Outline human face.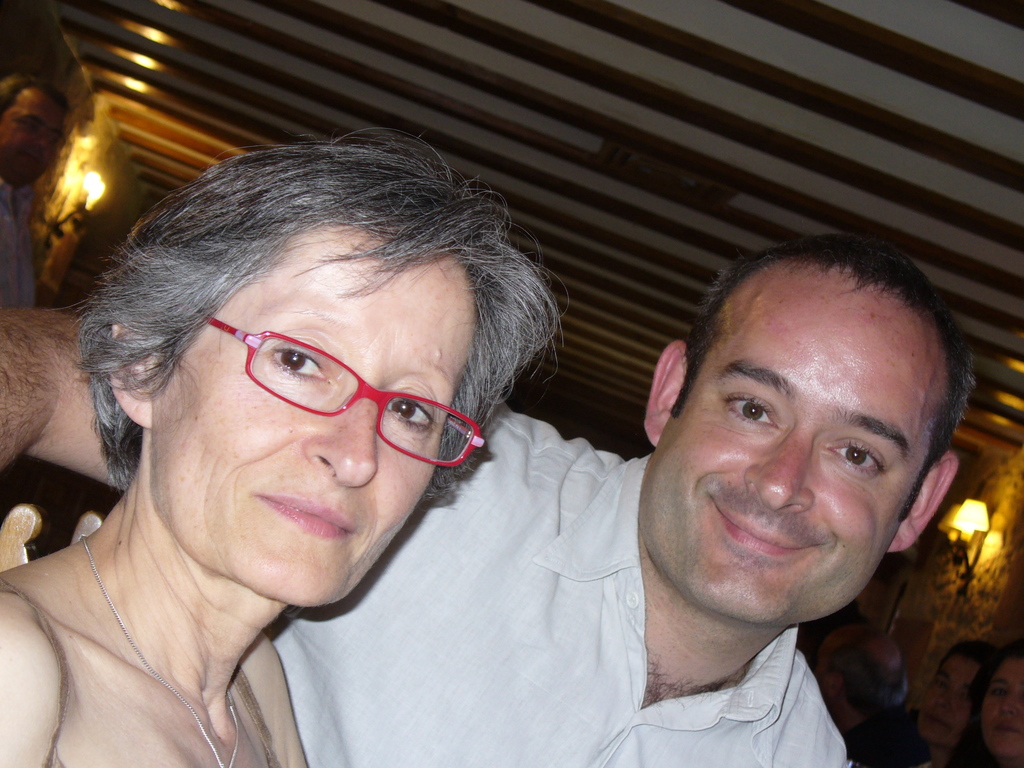
Outline: l=150, t=230, r=472, b=602.
